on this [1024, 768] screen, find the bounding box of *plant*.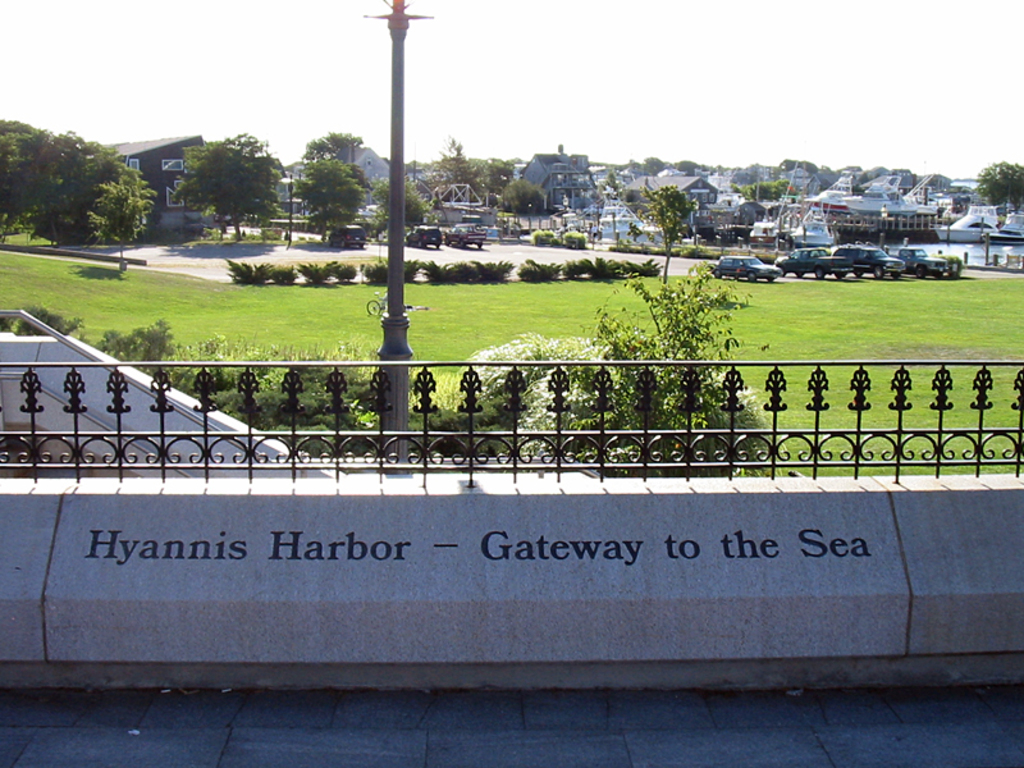
Bounding box: 173, 323, 384, 440.
